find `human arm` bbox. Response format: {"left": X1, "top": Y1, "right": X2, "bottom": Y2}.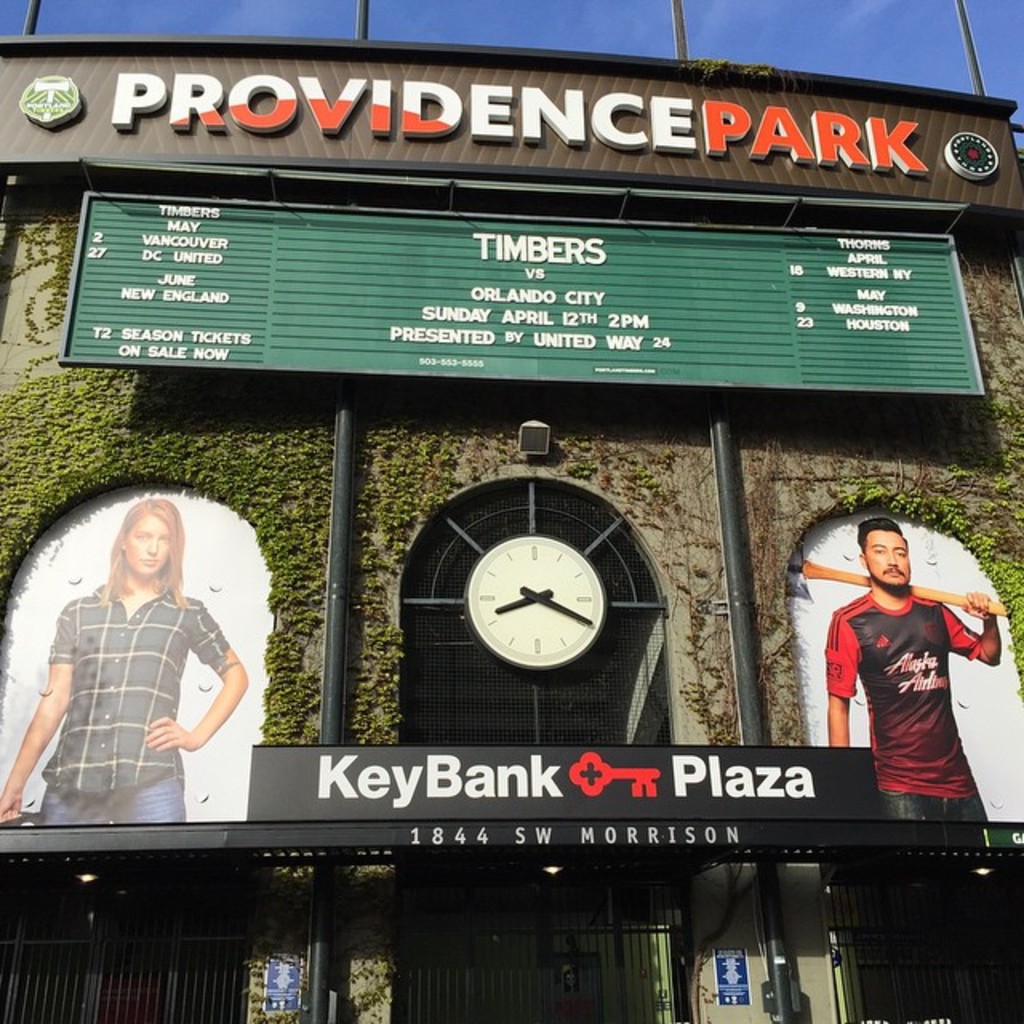
{"left": 134, "top": 586, "right": 250, "bottom": 746}.
